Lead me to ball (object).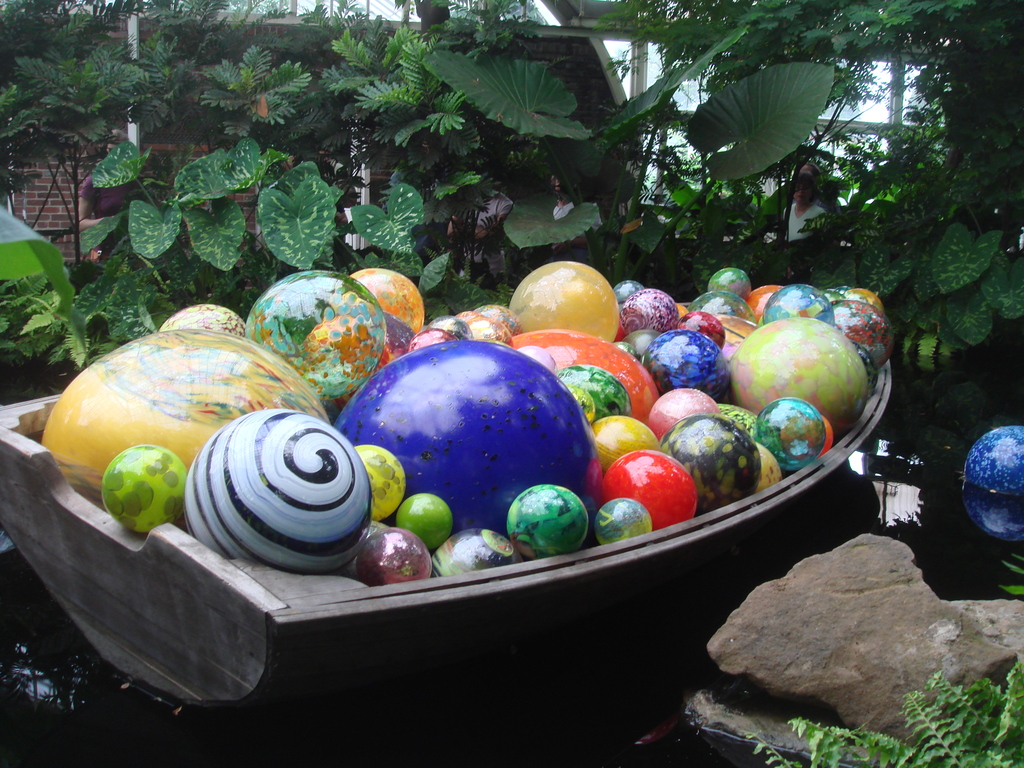
Lead to 759, 283, 820, 325.
